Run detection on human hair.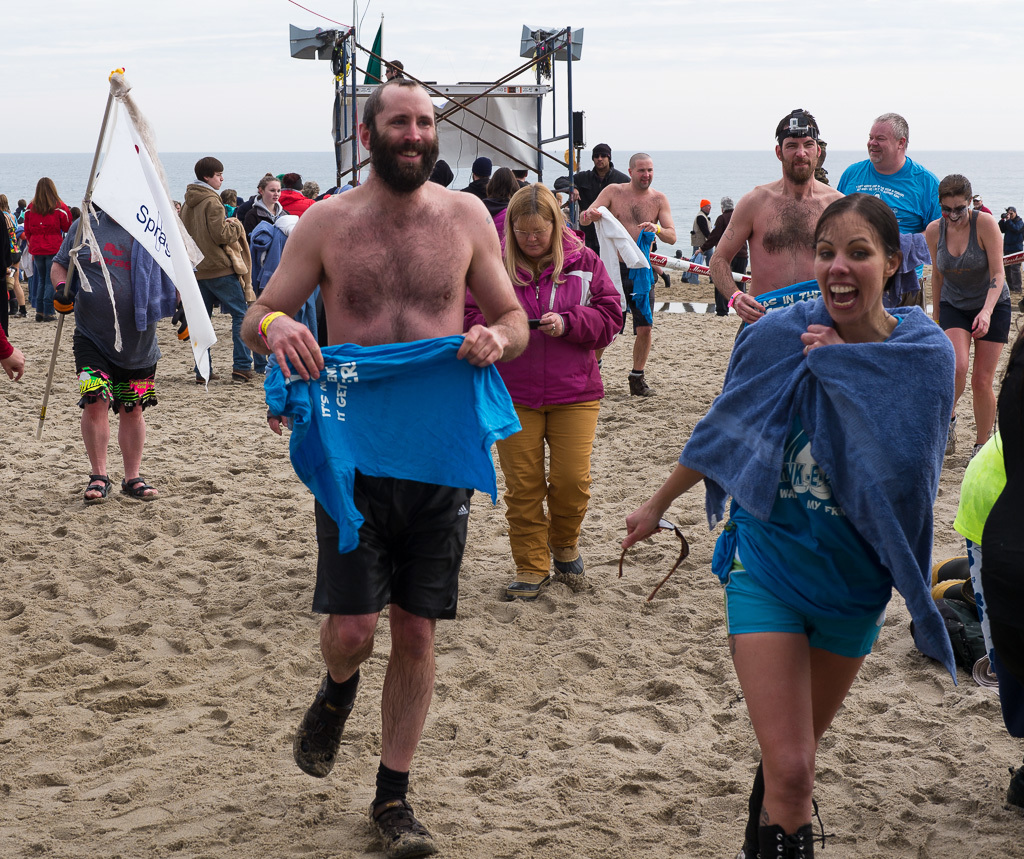
Result: BBox(486, 167, 521, 203).
